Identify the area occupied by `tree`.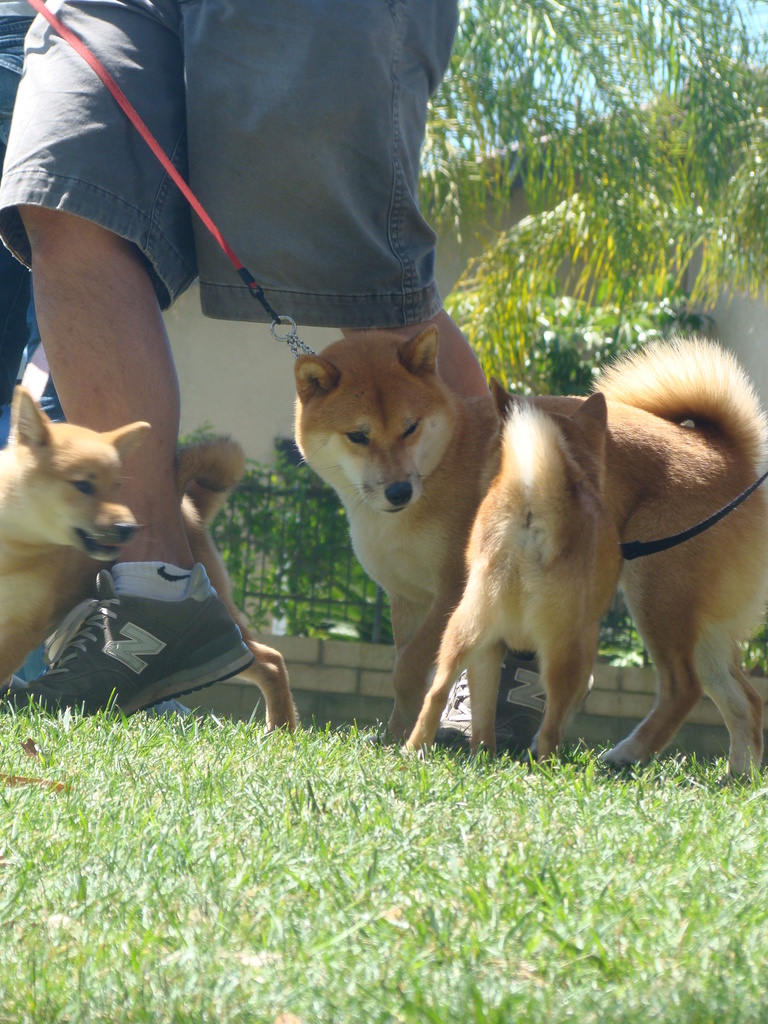
Area: 408,0,767,387.
